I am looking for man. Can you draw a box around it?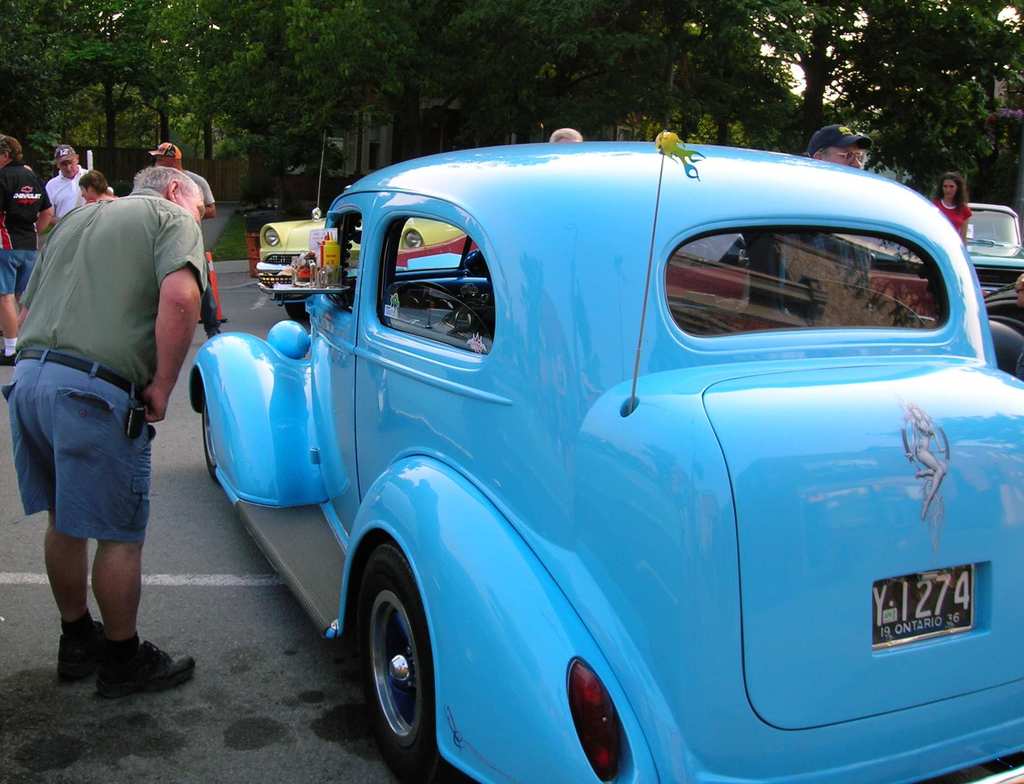
Sure, the bounding box is x1=148, y1=140, x2=222, y2=342.
